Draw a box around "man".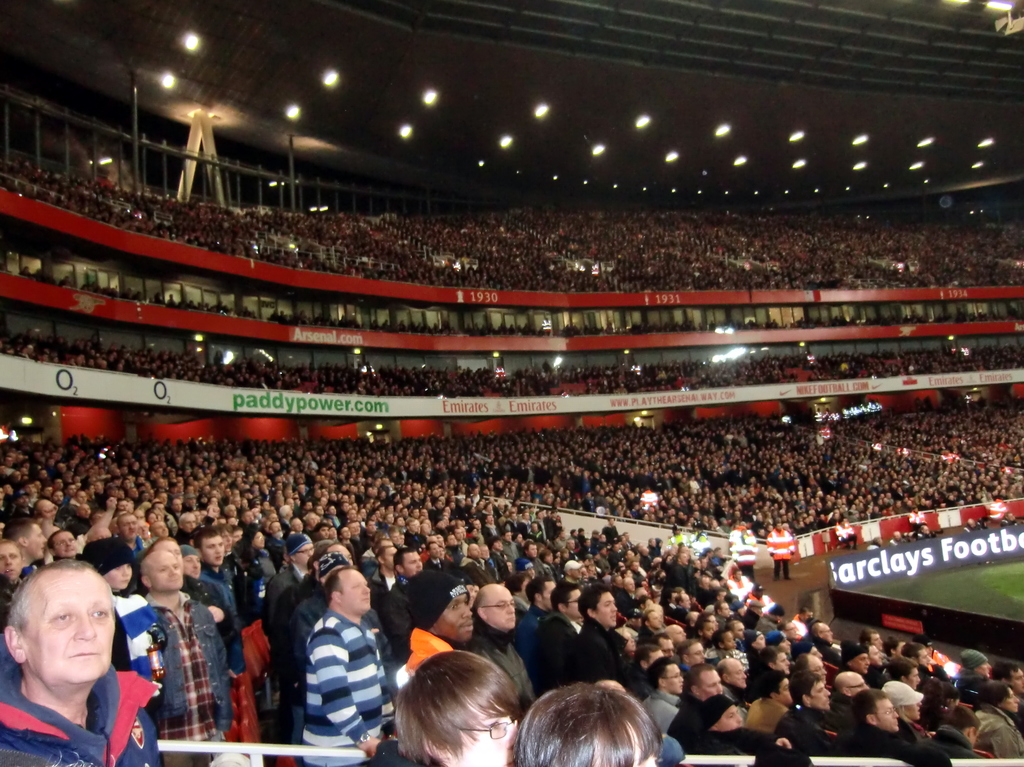
locate(929, 704, 977, 761).
